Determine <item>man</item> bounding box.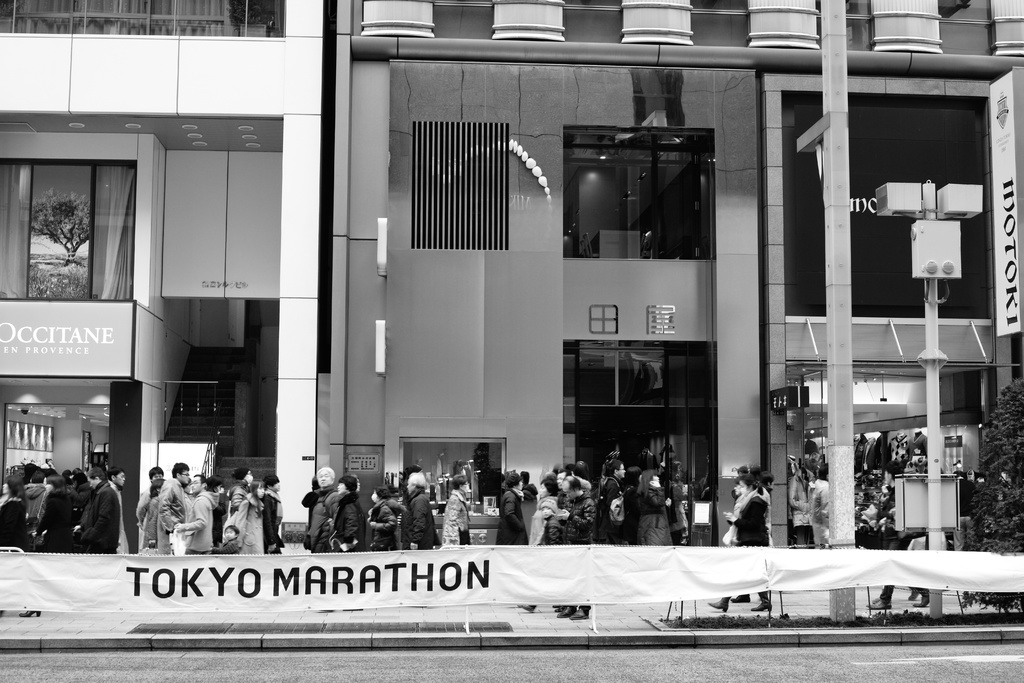
Determined: {"x1": 72, "y1": 470, "x2": 118, "y2": 557}.
